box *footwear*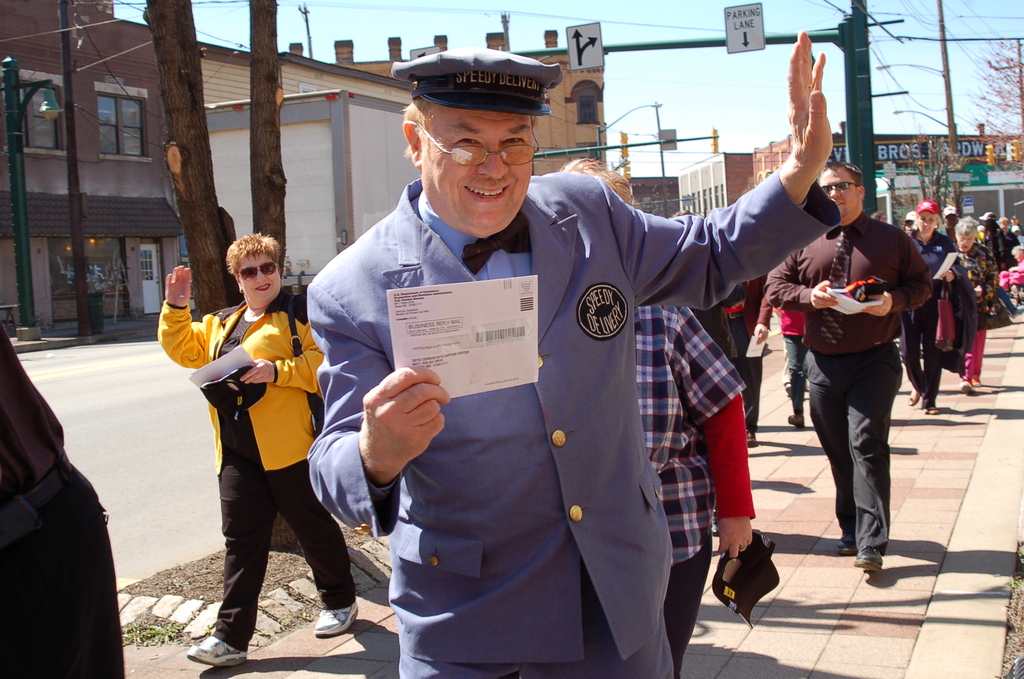
[312, 598, 360, 634]
